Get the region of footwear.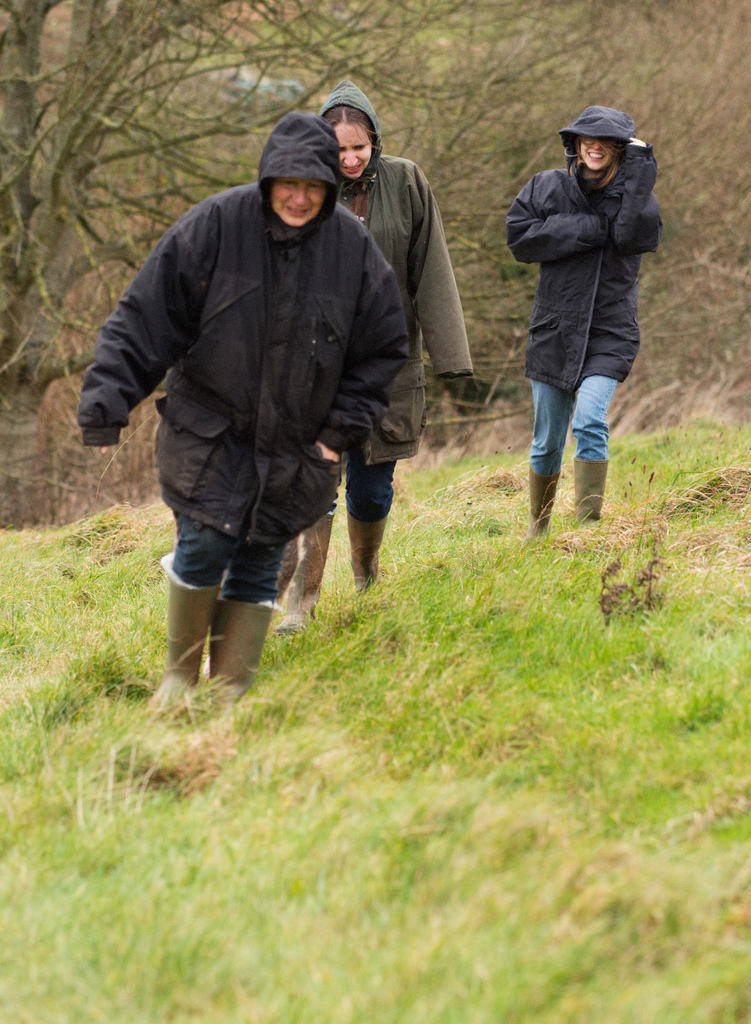
box(149, 555, 223, 718).
